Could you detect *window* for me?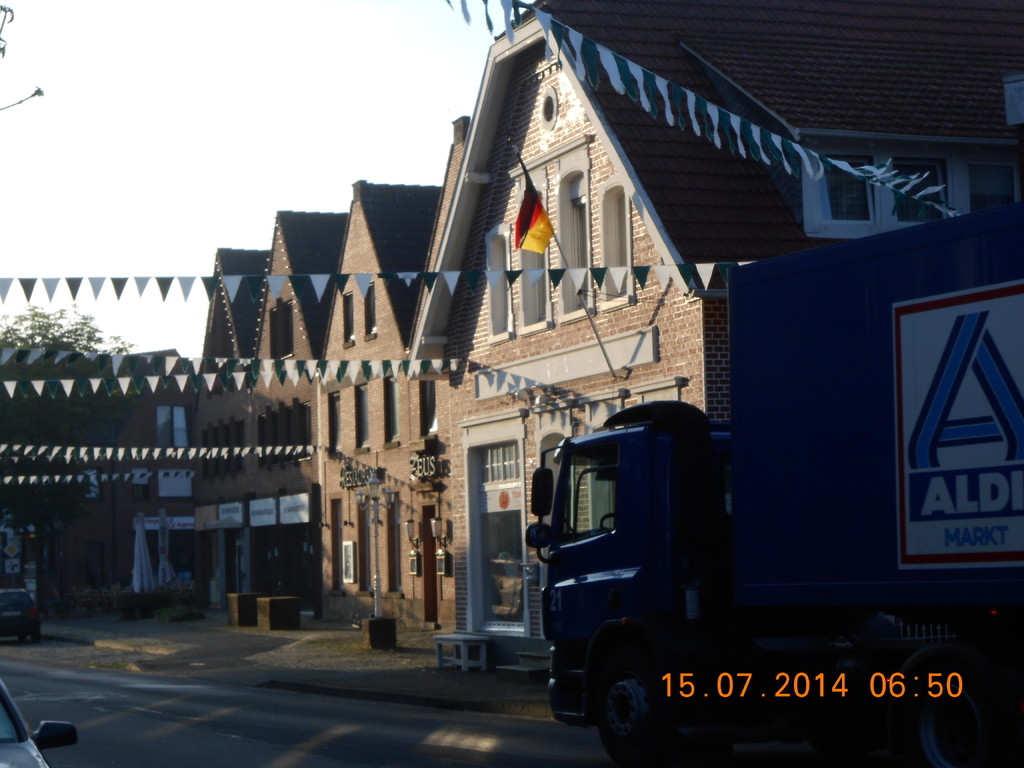
Detection result: left=968, top=157, right=1023, bottom=204.
